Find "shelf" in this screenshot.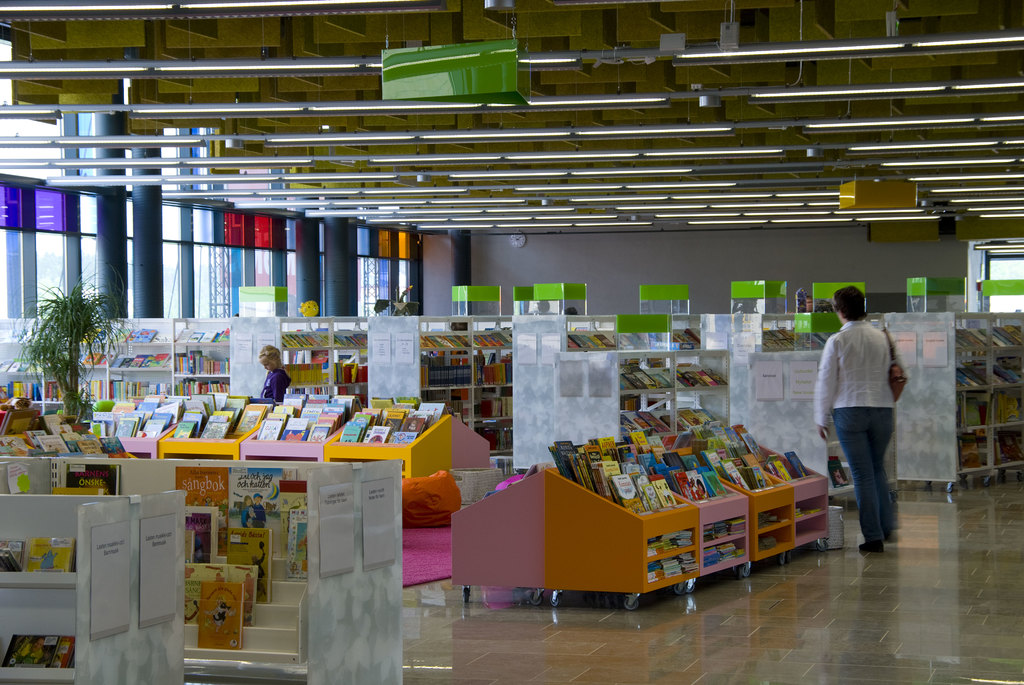
The bounding box for "shelf" is detection(337, 349, 371, 386).
